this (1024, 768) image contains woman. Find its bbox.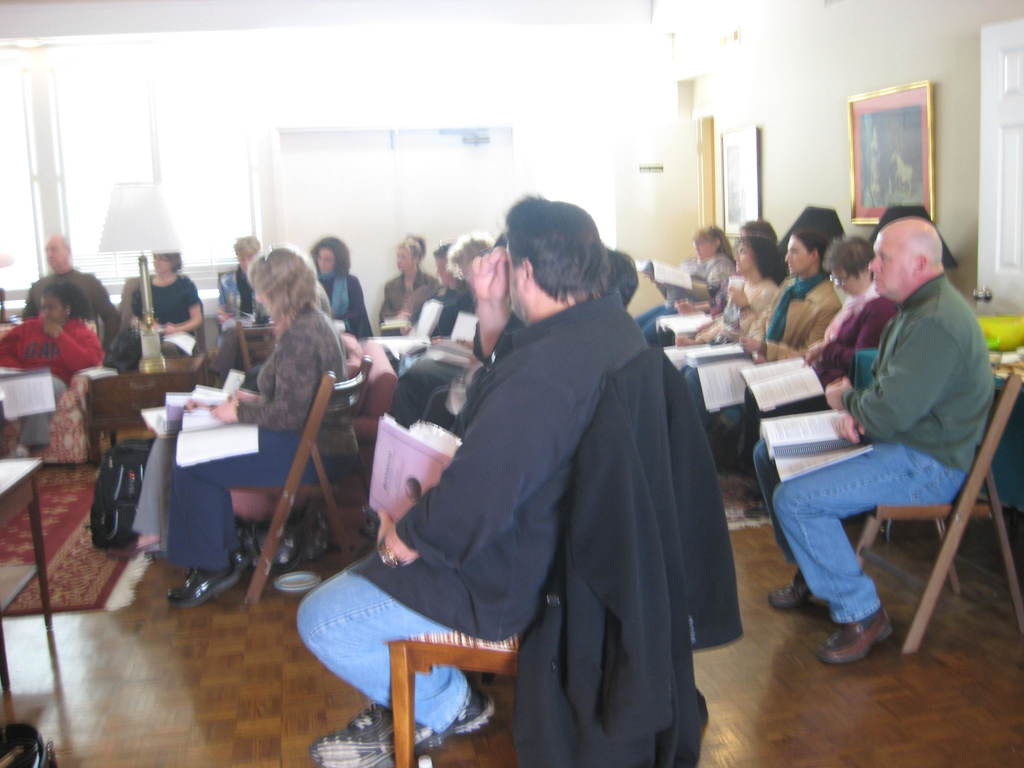
208,233,280,387.
